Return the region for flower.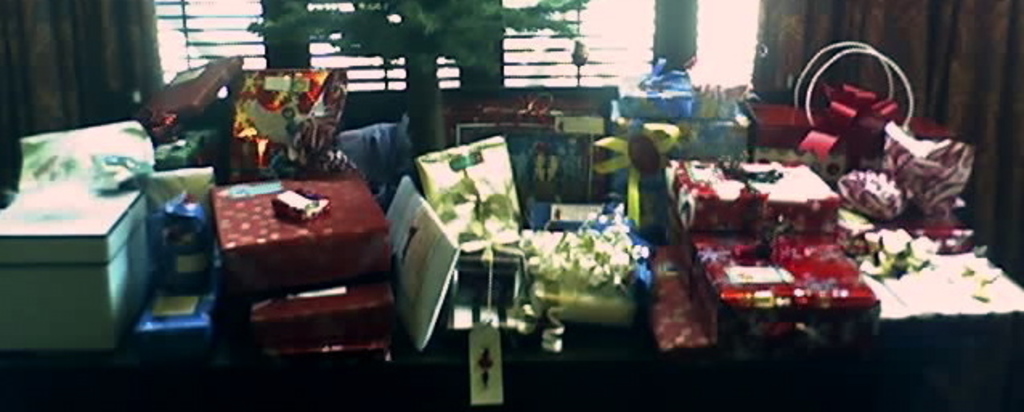
l=830, t=123, r=969, b=226.
